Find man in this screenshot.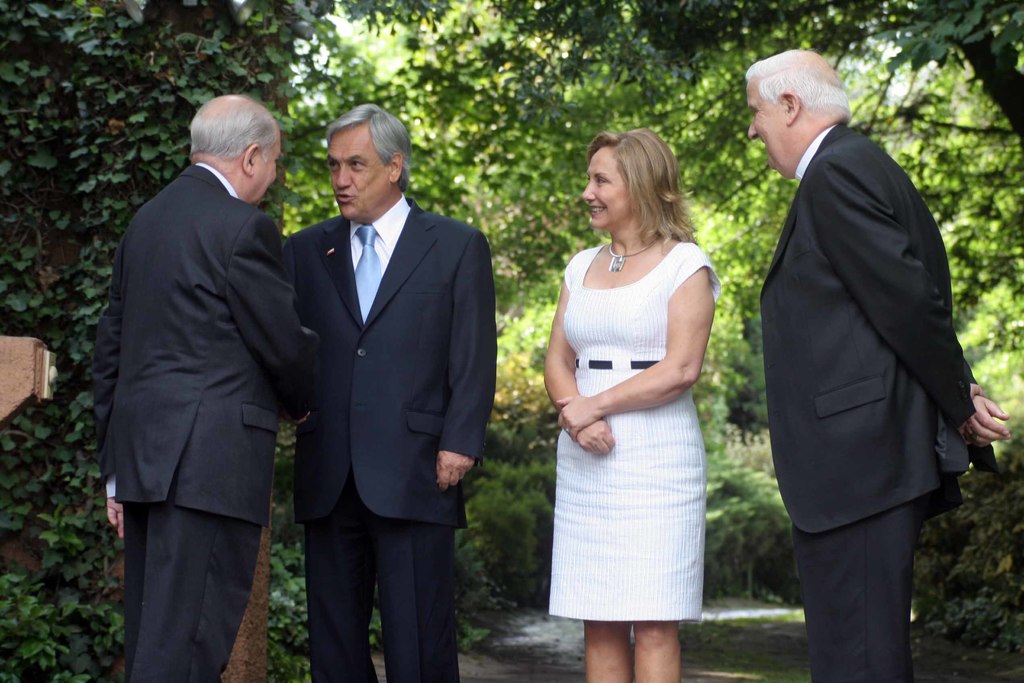
The bounding box for man is bbox=[97, 60, 321, 682].
